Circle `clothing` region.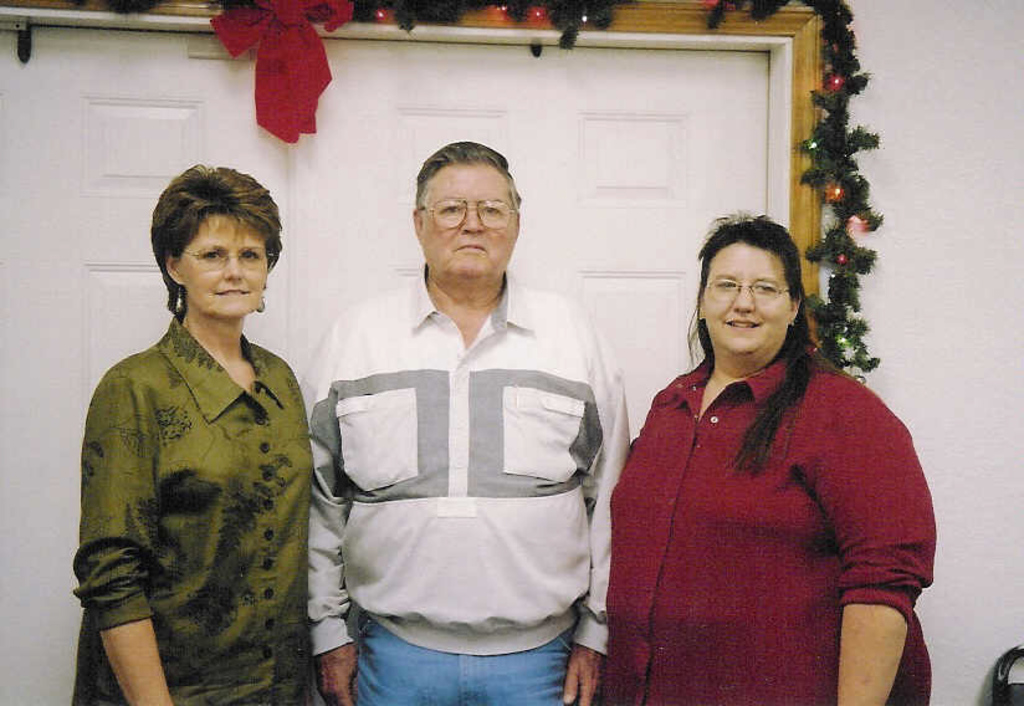
Region: (left=63, top=301, right=322, bottom=705).
